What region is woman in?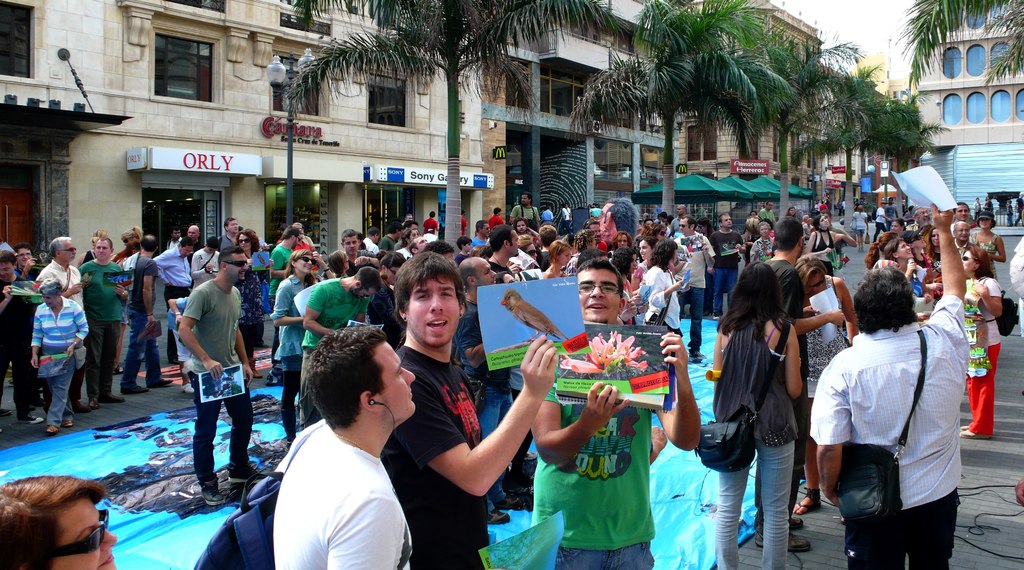
[left=275, top=249, right=339, bottom=451].
